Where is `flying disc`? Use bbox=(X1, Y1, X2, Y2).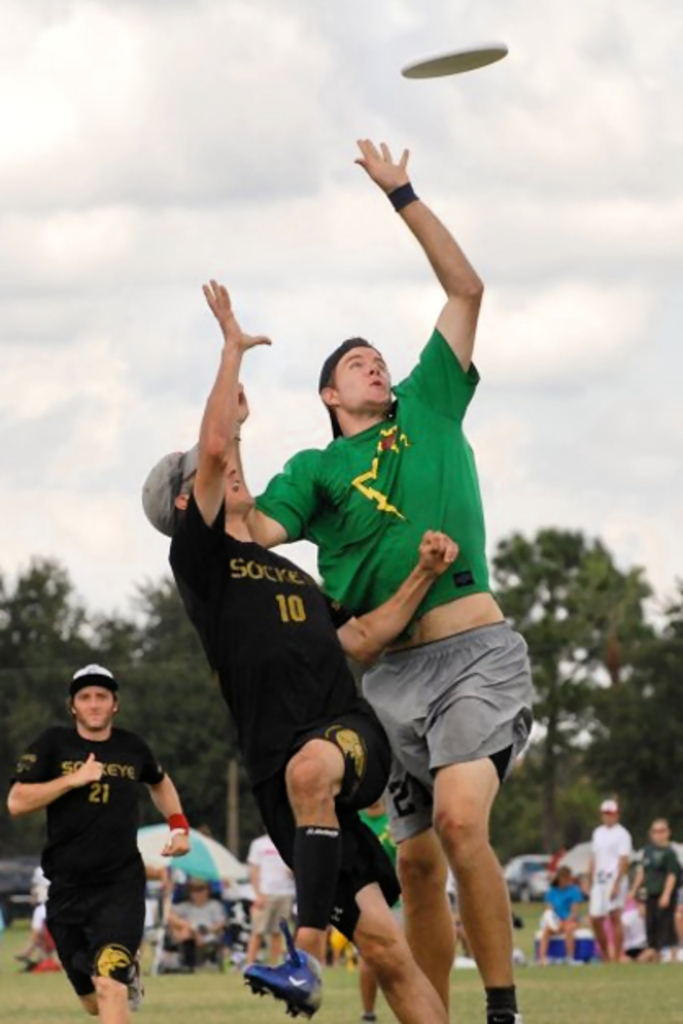
bbox=(400, 39, 507, 78).
